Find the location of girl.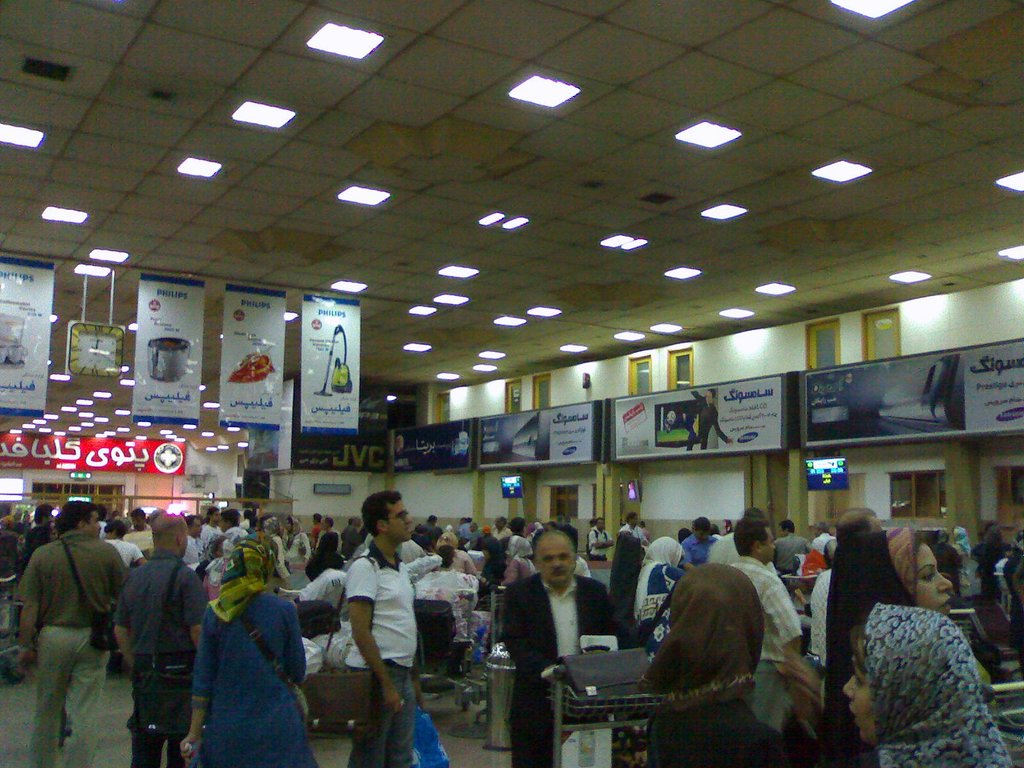
Location: (820, 525, 957, 767).
